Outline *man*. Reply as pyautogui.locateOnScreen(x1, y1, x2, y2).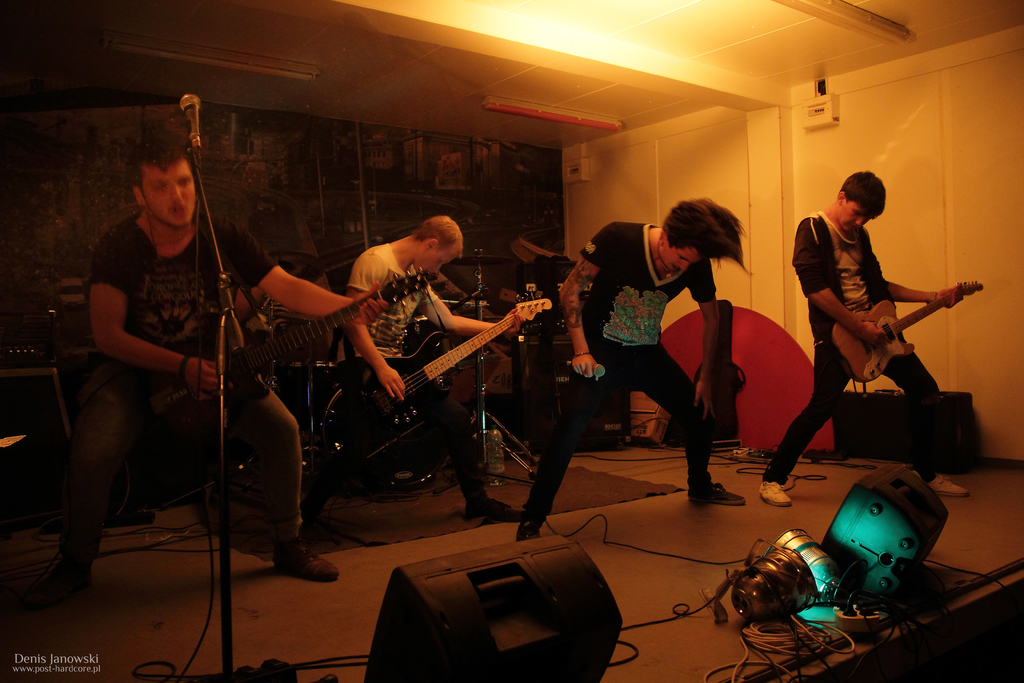
pyautogui.locateOnScreen(791, 165, 973, 481).
